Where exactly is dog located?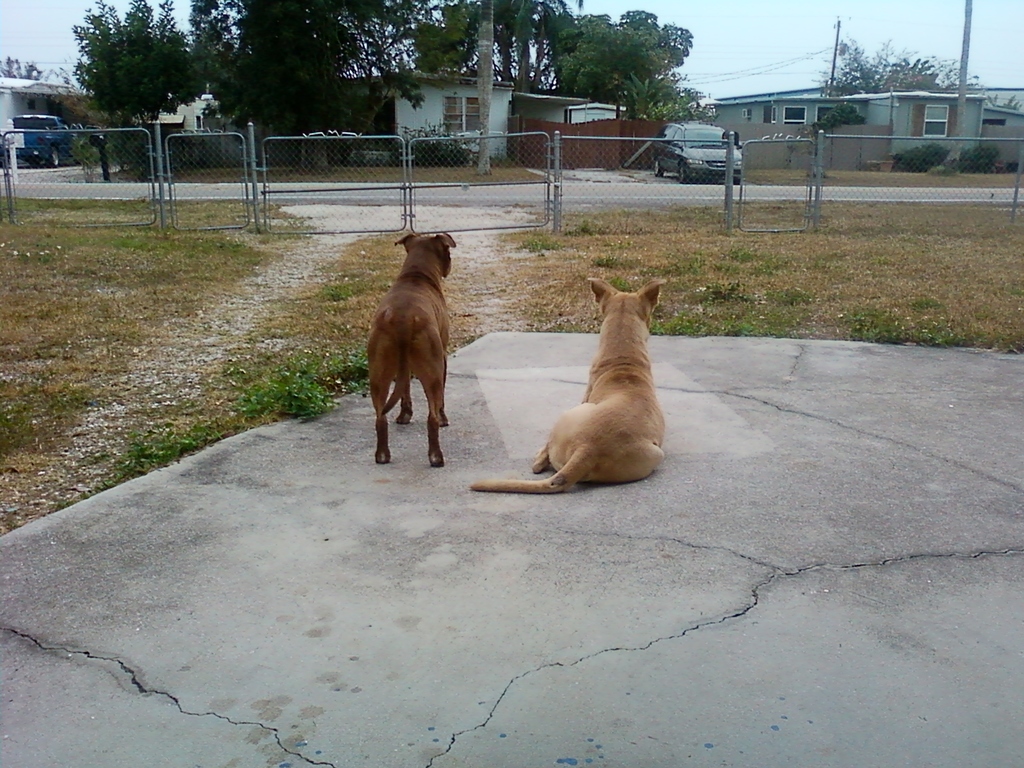
Its bounding box is rect(470, 276, 668, 497).
